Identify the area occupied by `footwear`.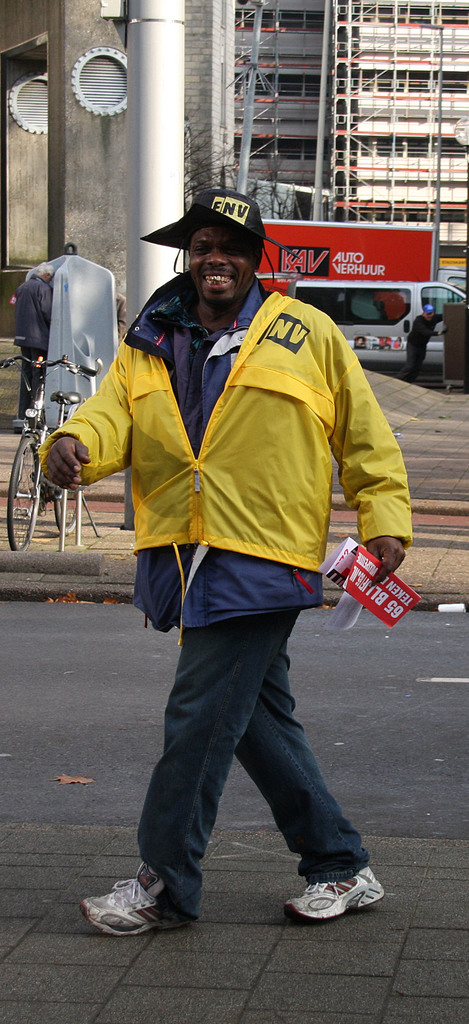
Area: box=[282, 862, 393, 929].
